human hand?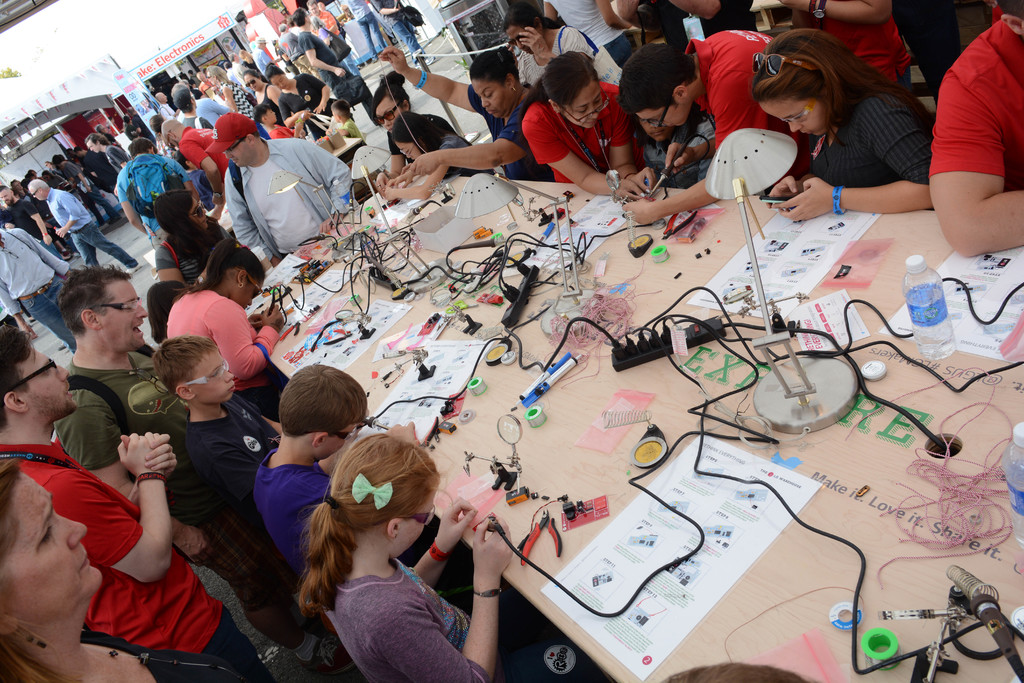
box=[518, 28, 549, 64]
